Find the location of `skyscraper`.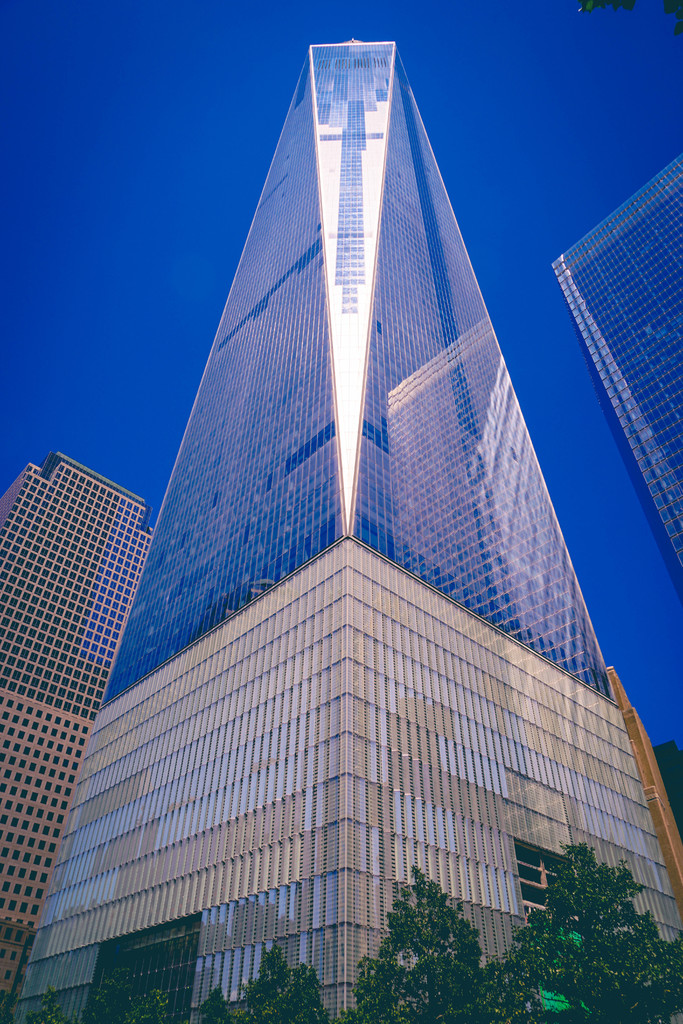
Location: locate(551, 138, 682, 587).
